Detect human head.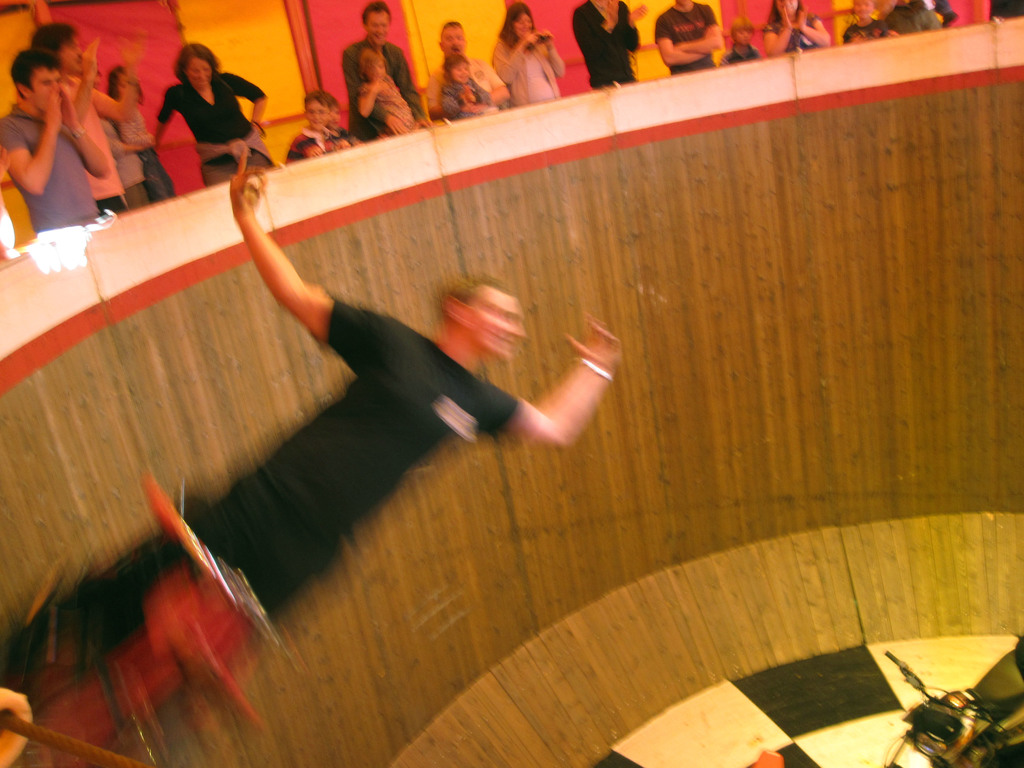
Detected at BBox(592, 0, 611, 12).
